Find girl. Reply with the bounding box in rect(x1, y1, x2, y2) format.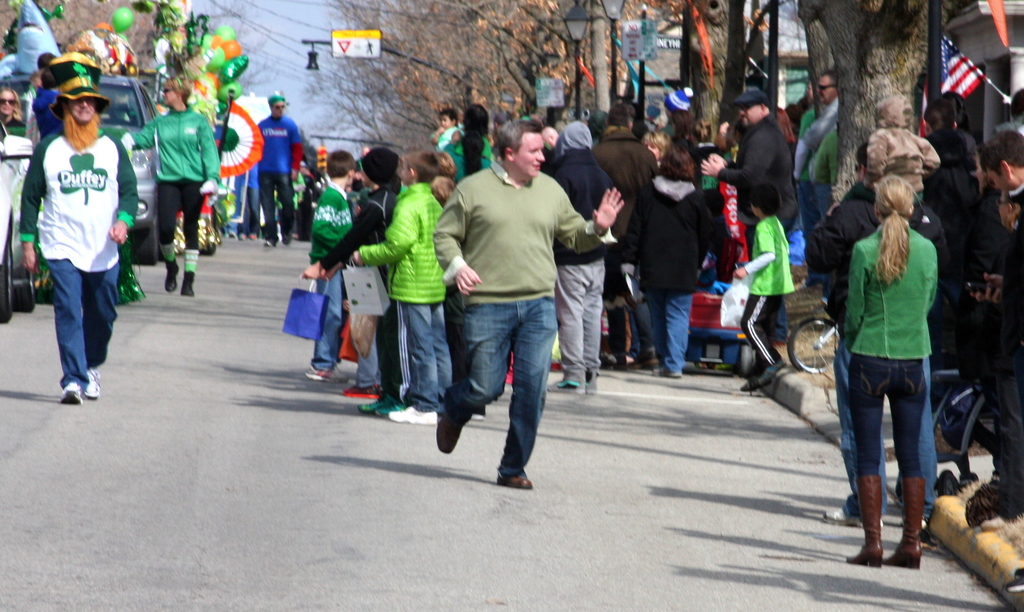
rect(847, 176, 938, 557).
